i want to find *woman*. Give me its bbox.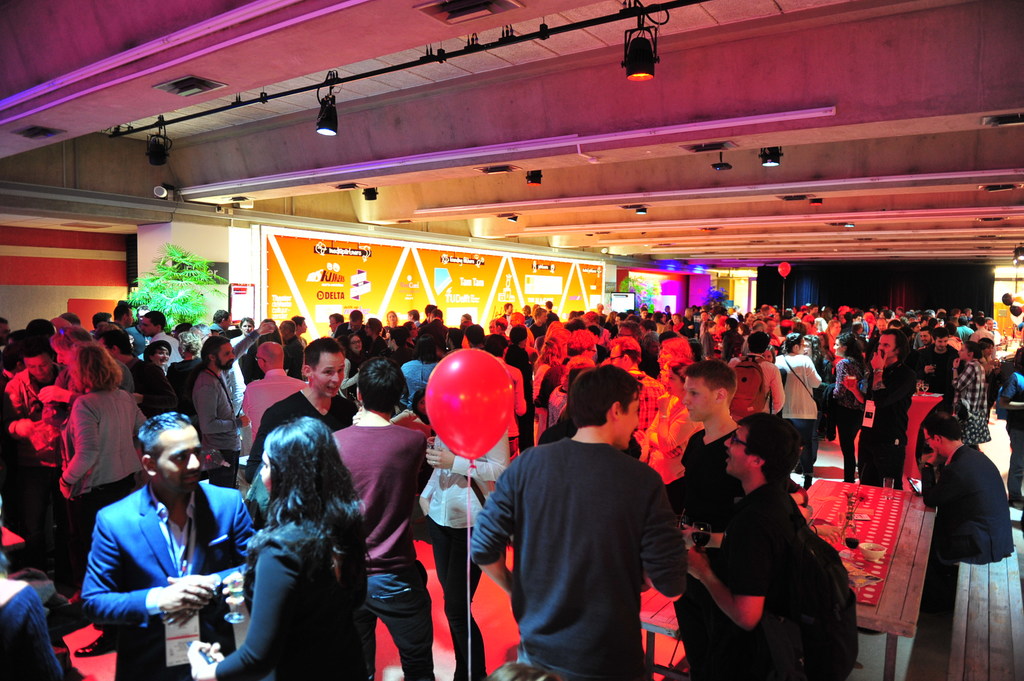
771,335,821,486.
